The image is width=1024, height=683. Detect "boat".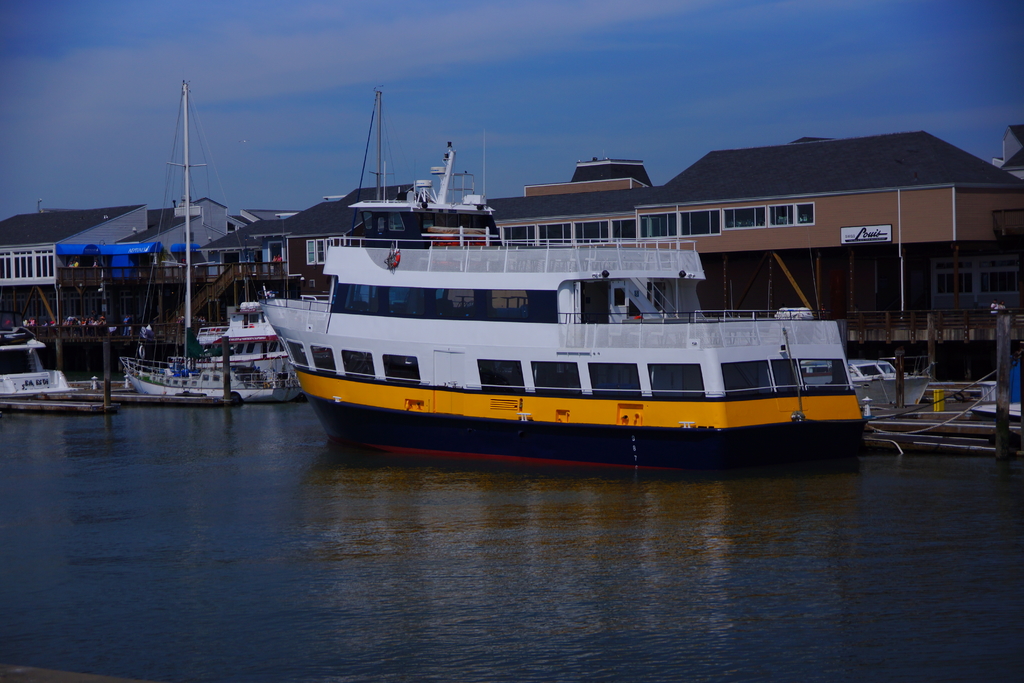
Detection: bbox(125, 84, 296, 406).
